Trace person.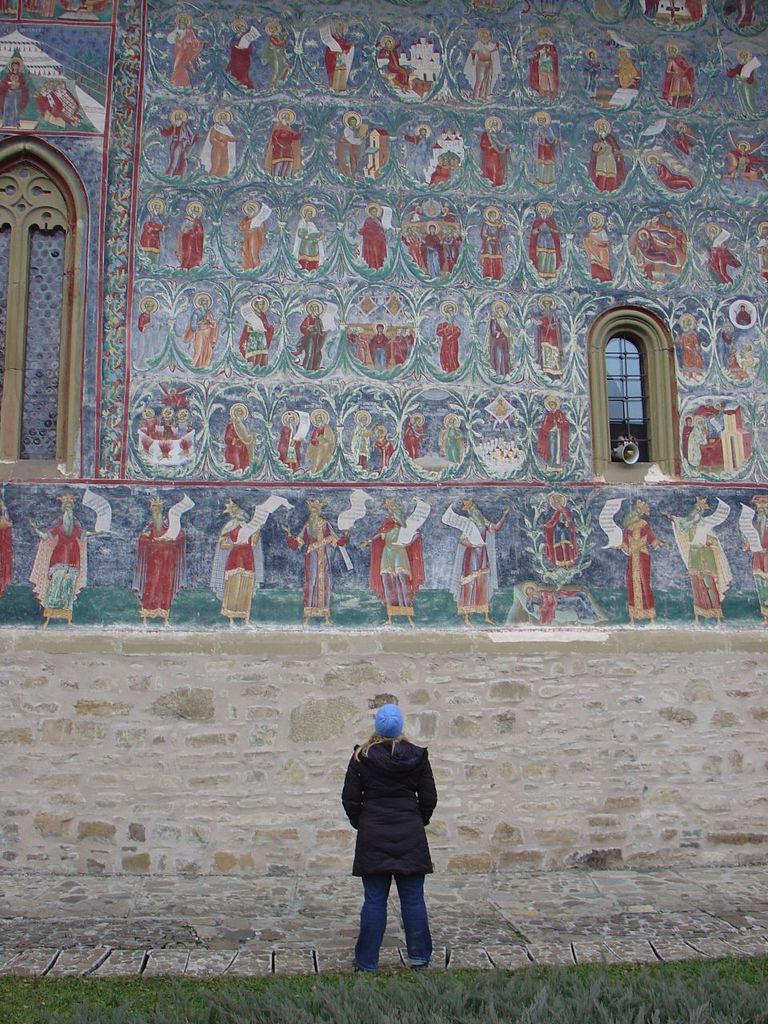
Traced to rect(137, 199, 167, 262).
